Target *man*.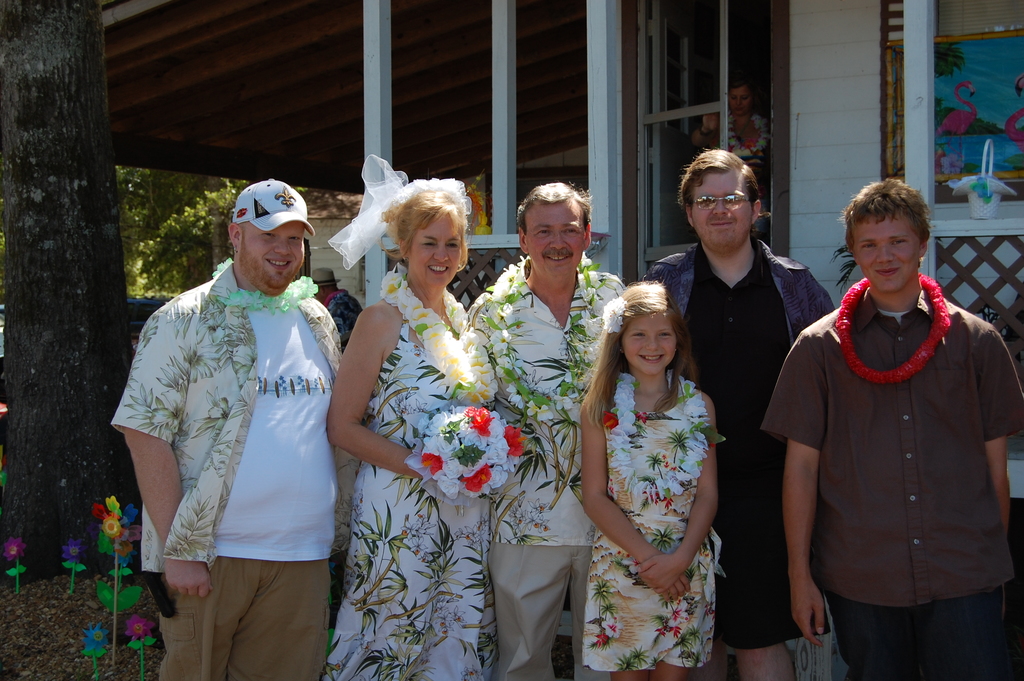
Target region: [x1=109, y1=173, x2=344, y2=680].
